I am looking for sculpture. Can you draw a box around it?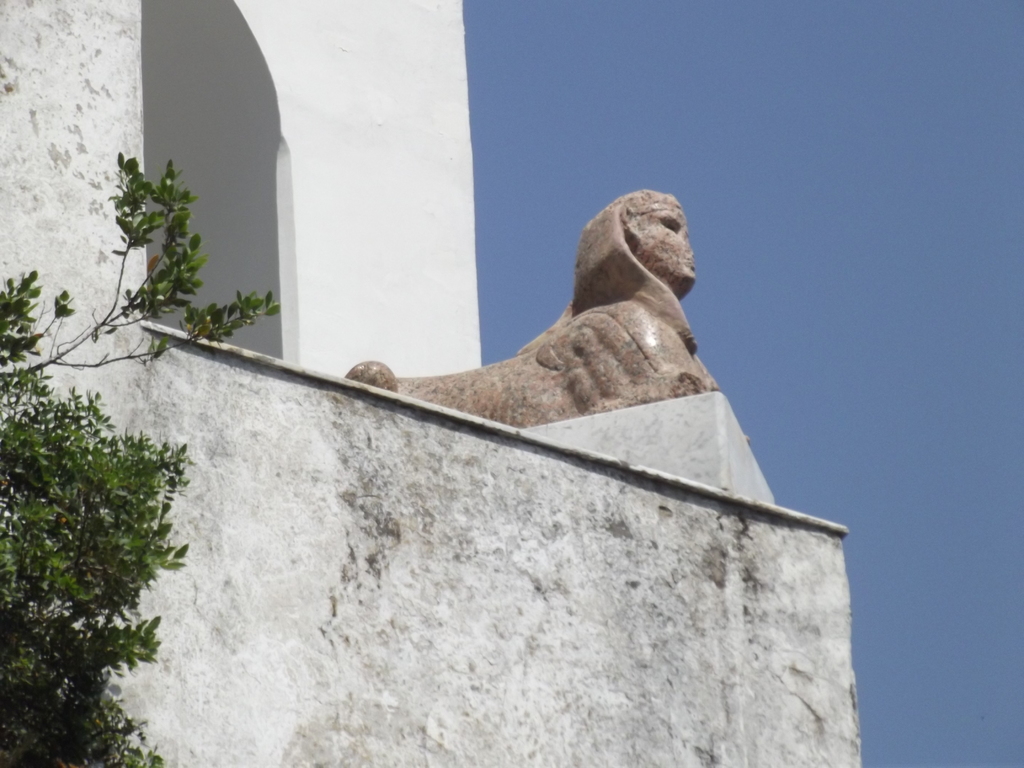
Sure, the bounding box is region(451, 177, 716, 442).
